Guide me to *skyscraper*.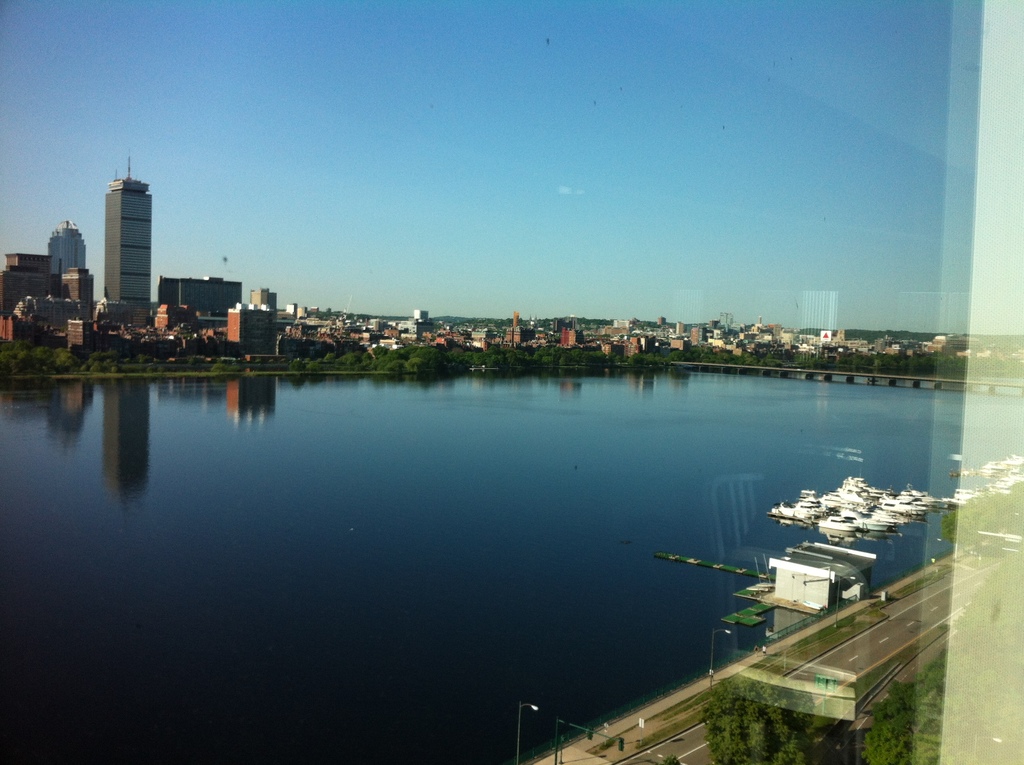
Guidance: box(104, 152, 150, 318).
